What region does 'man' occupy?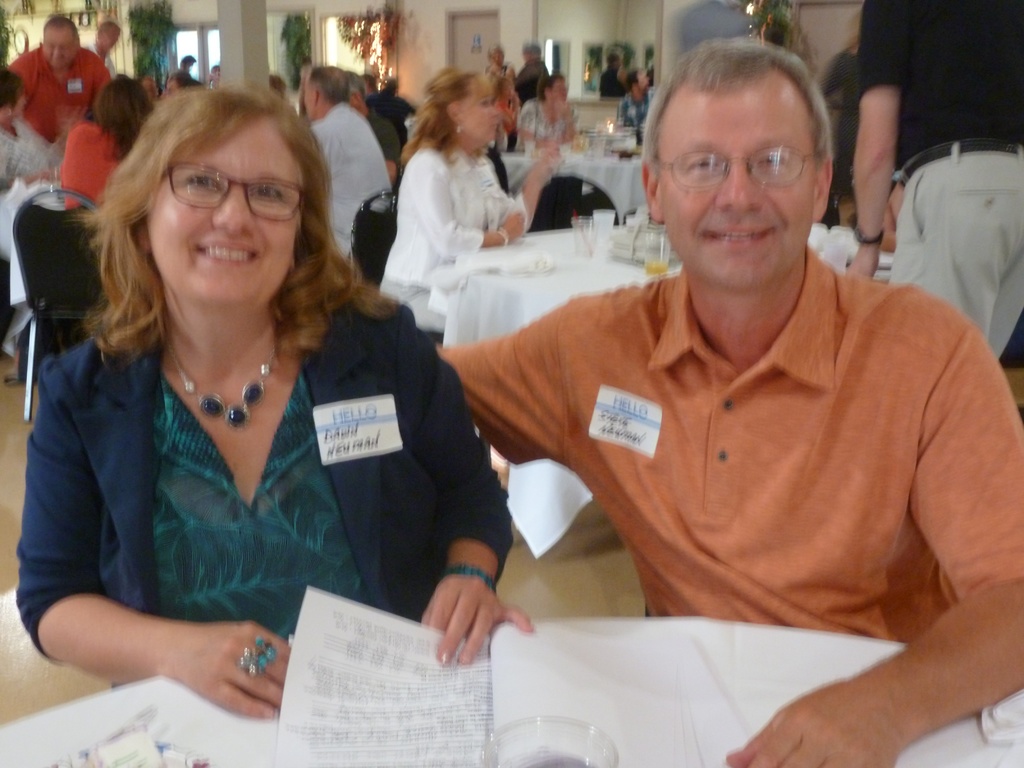
bbox=(301, 63, 394, 268).
